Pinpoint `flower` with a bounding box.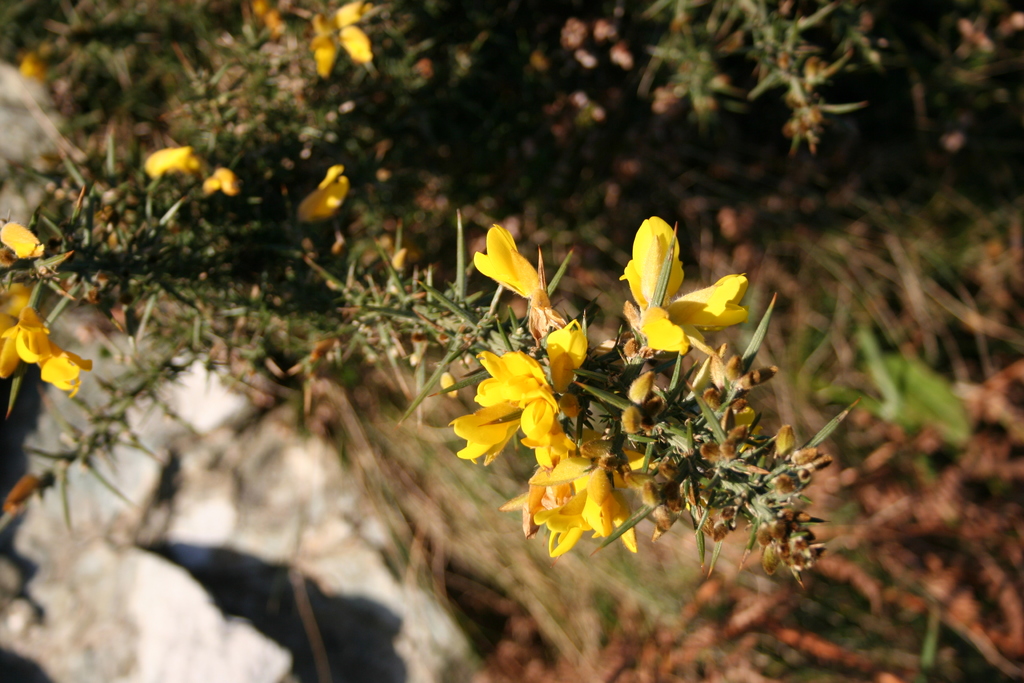
select_region(303, 163, 350, 219).
